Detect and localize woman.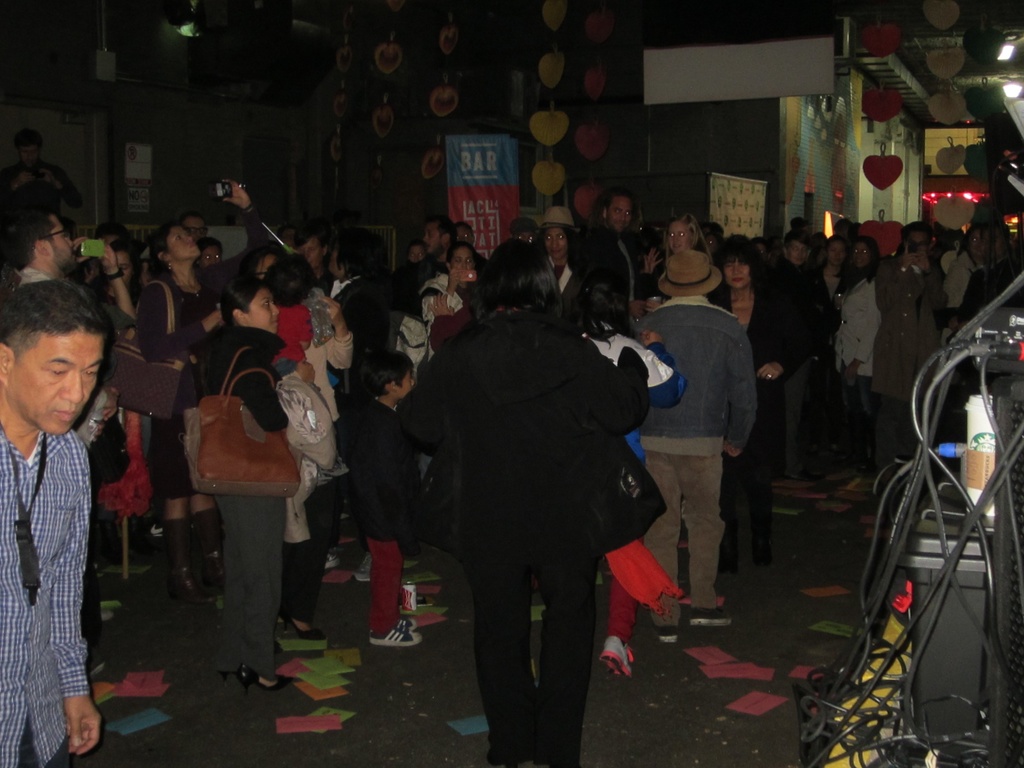
Localized at x1=637 y1=210 x2=711 y2=303.
